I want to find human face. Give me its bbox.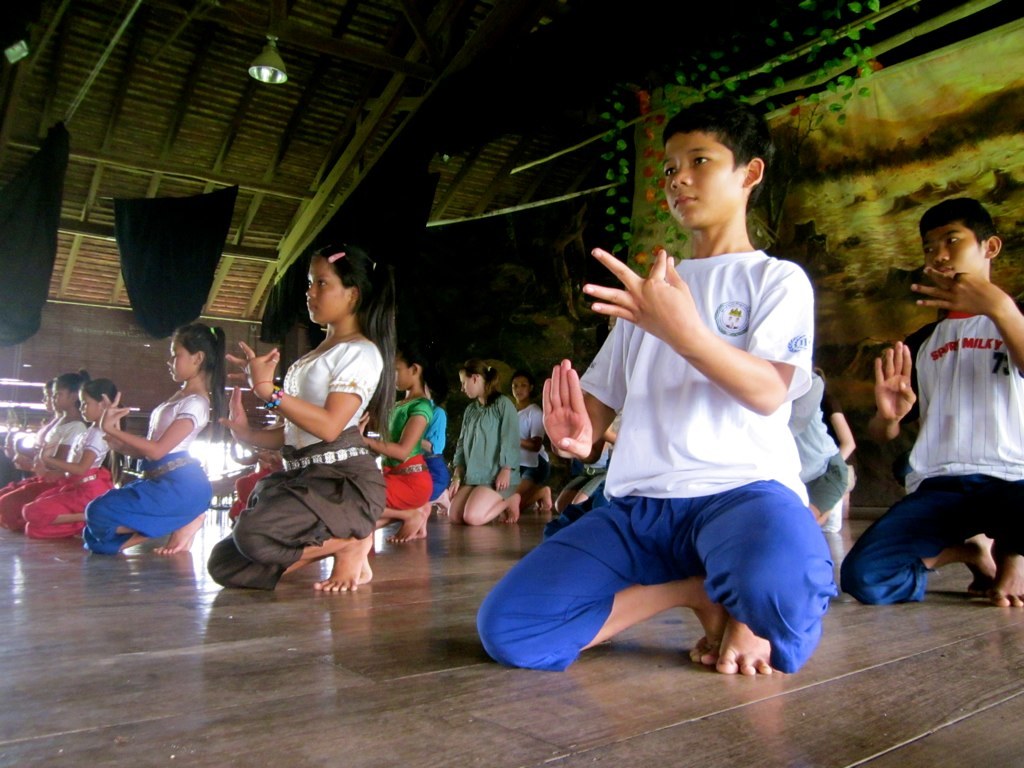
167,342,191,380.
